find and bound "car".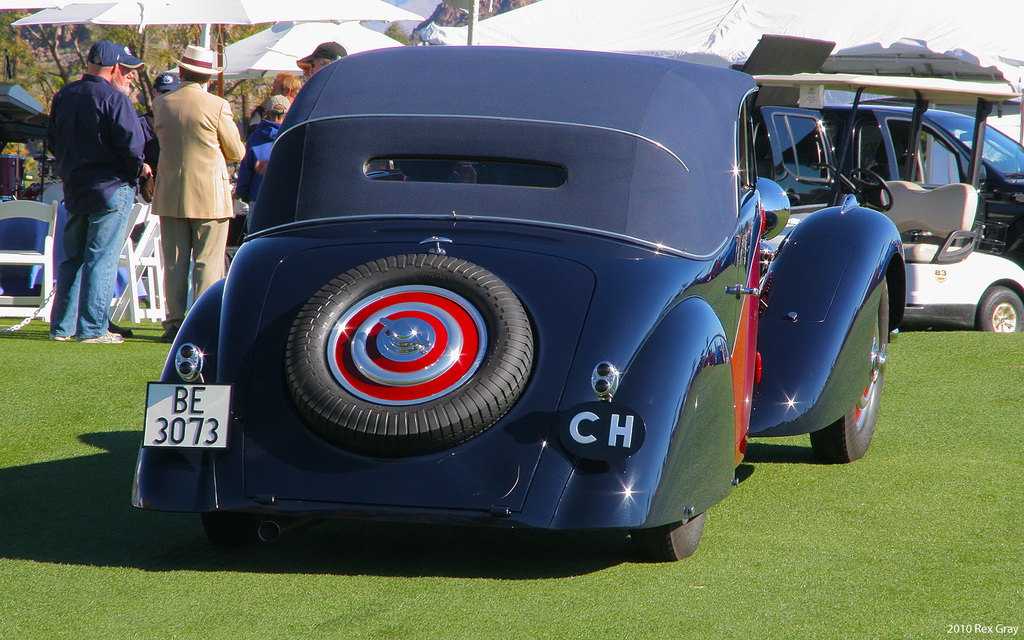
Bound: box(134, 44, 900, 575).
